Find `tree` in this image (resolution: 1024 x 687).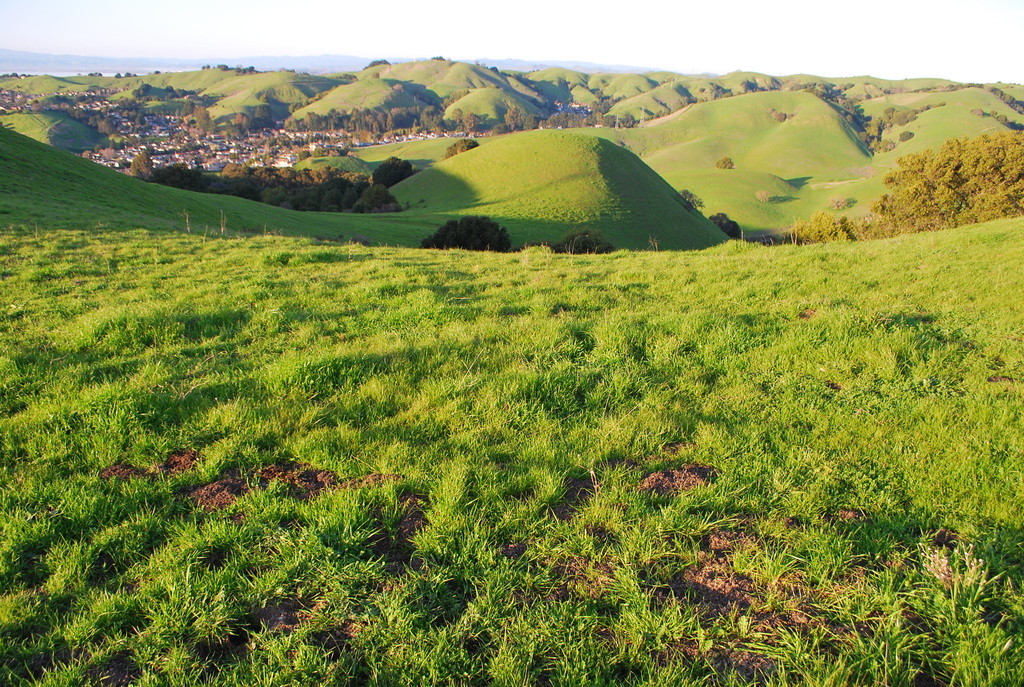
box=[414, 209, 520, 253].
